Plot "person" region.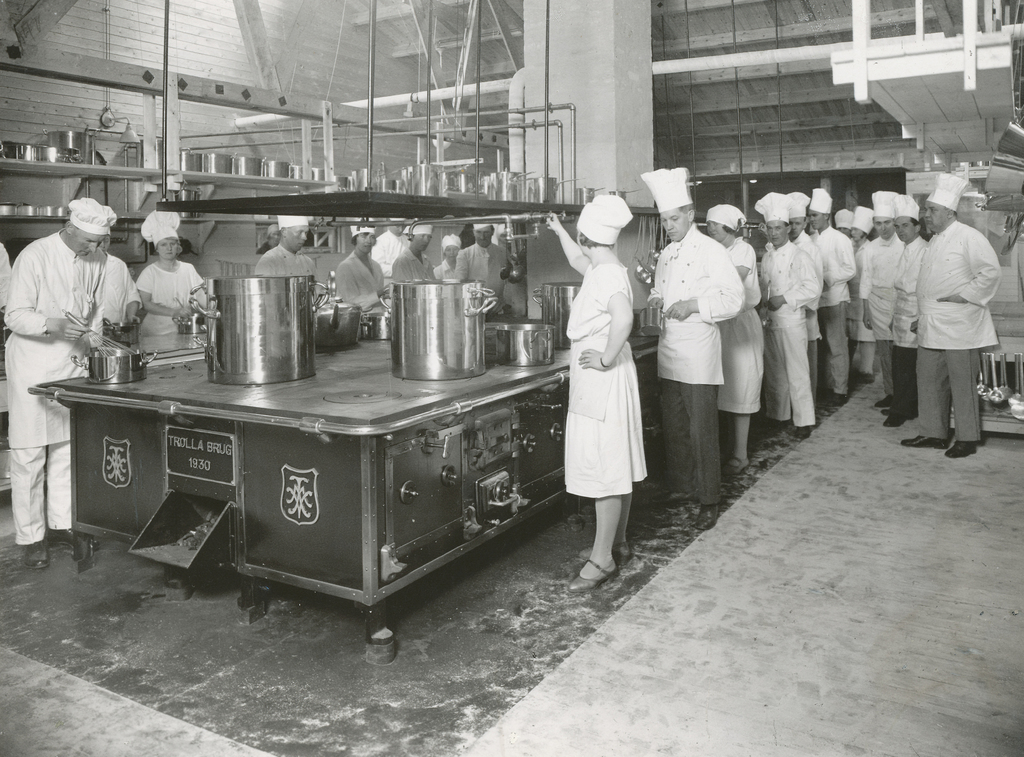
Plotted at box=[540, 161, 1004, 587].
